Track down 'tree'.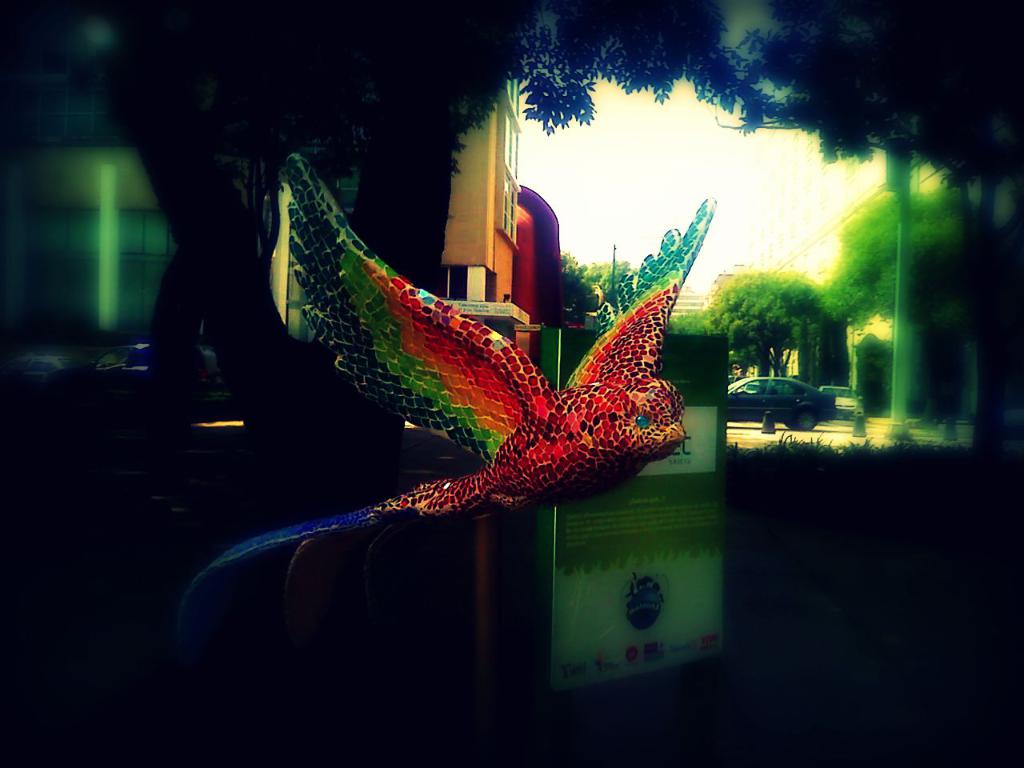
Tracked to select_region(666, 308, 726, 332).
